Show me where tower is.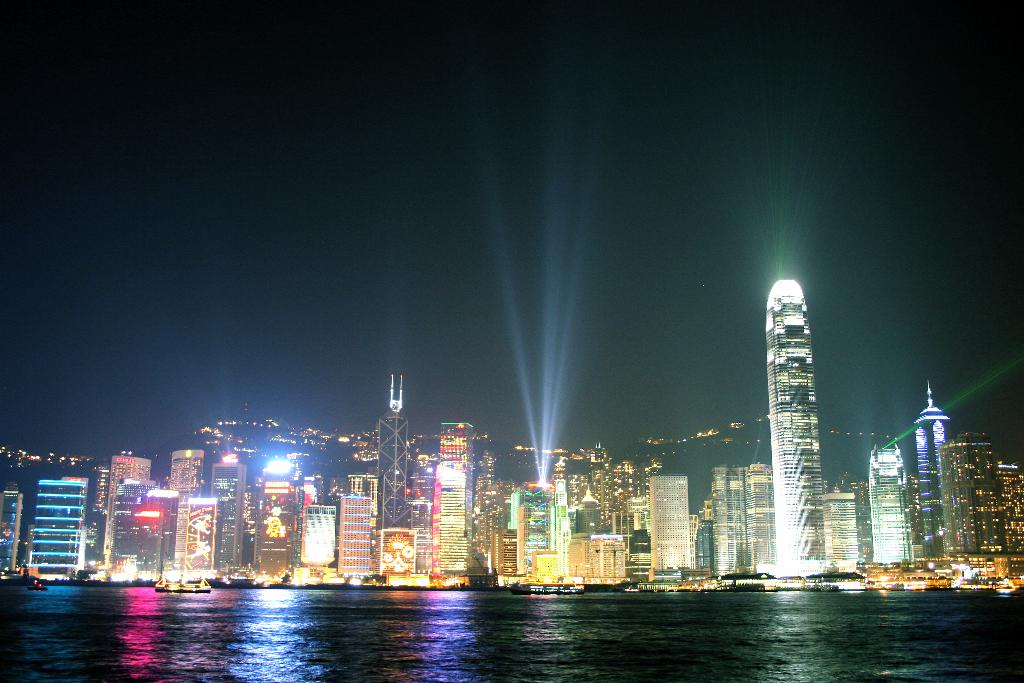
tower is at crop(106, 477, 147, 574).
